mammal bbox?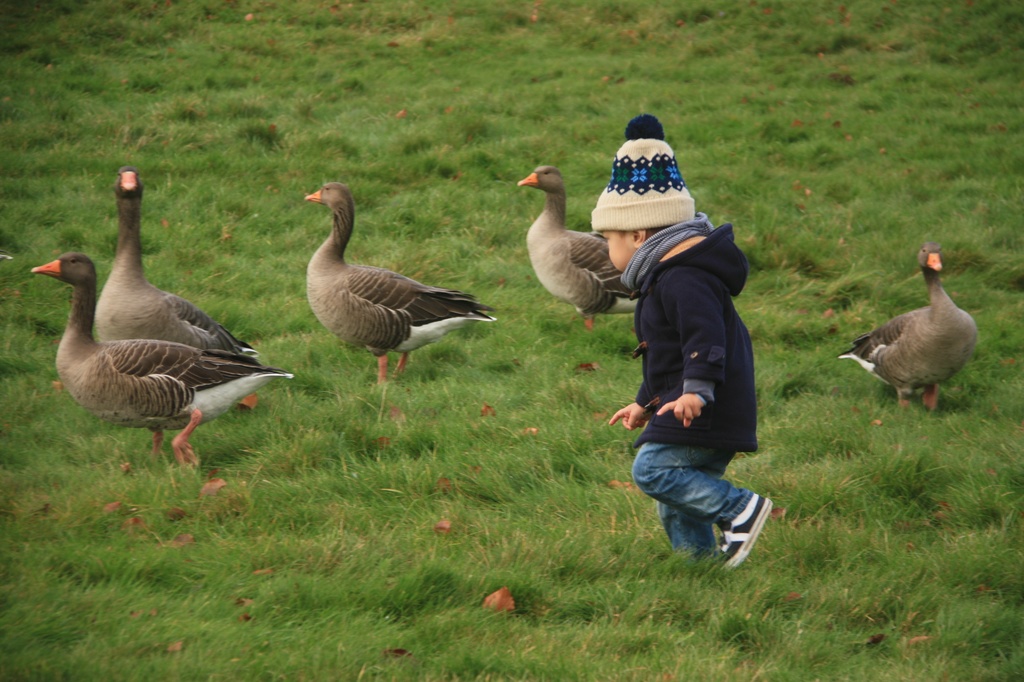
bbox=[585, 140, 781, 525]
